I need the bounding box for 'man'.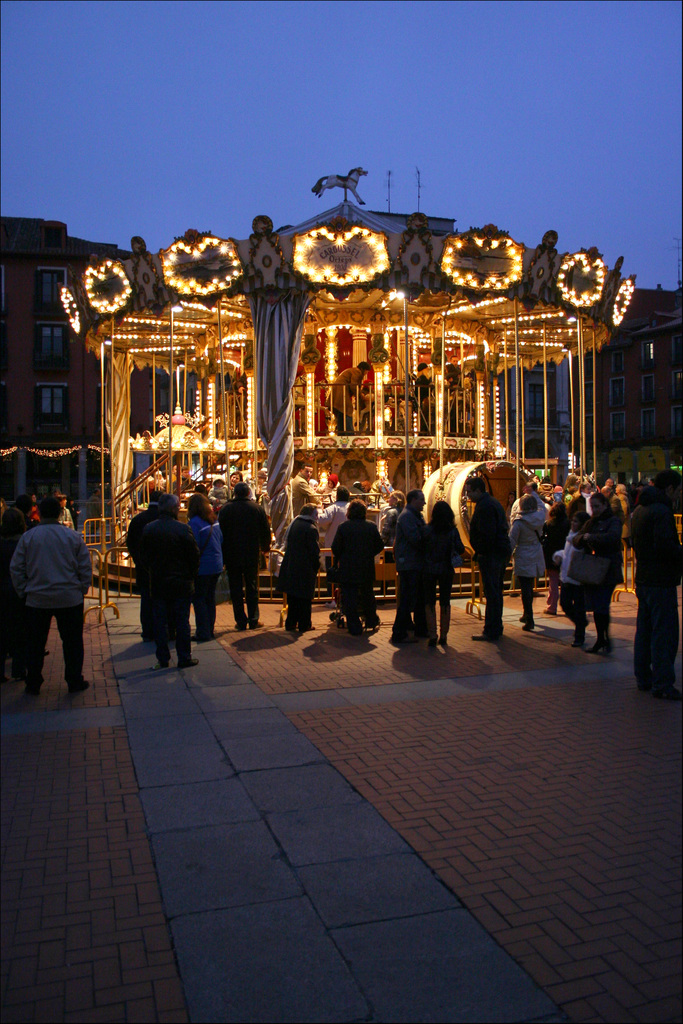
Here it is: <region>219, 476, 275, 631</region>.
